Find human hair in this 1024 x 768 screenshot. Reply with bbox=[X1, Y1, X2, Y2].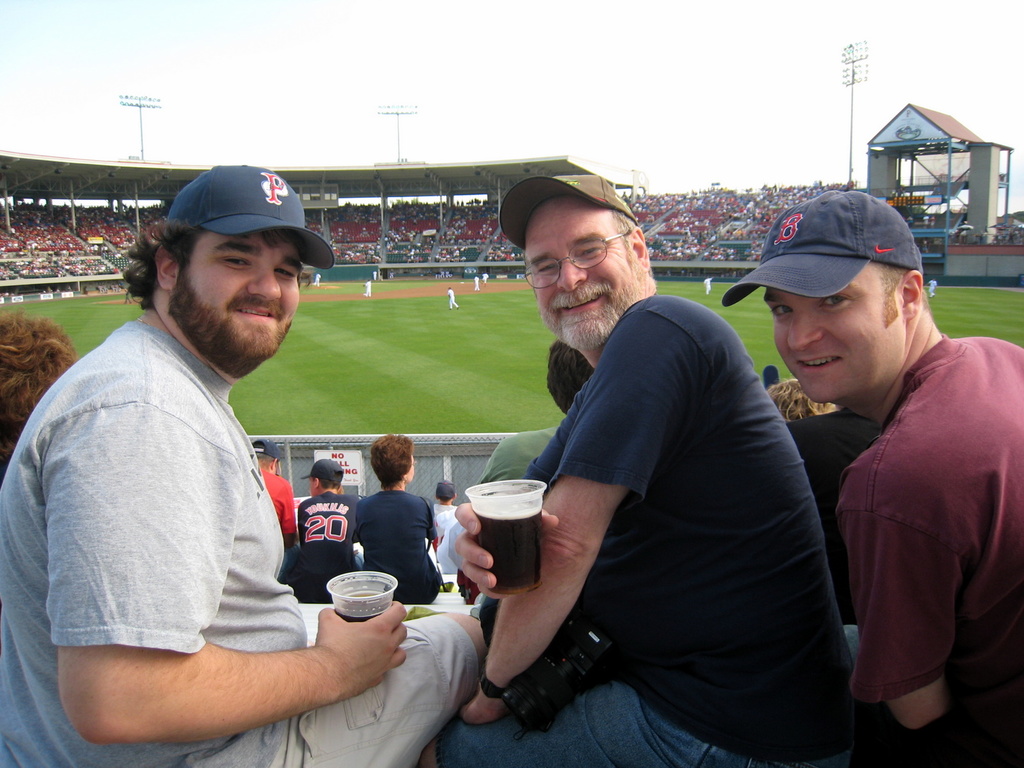
bbox=[545, 335, 595, 414].
